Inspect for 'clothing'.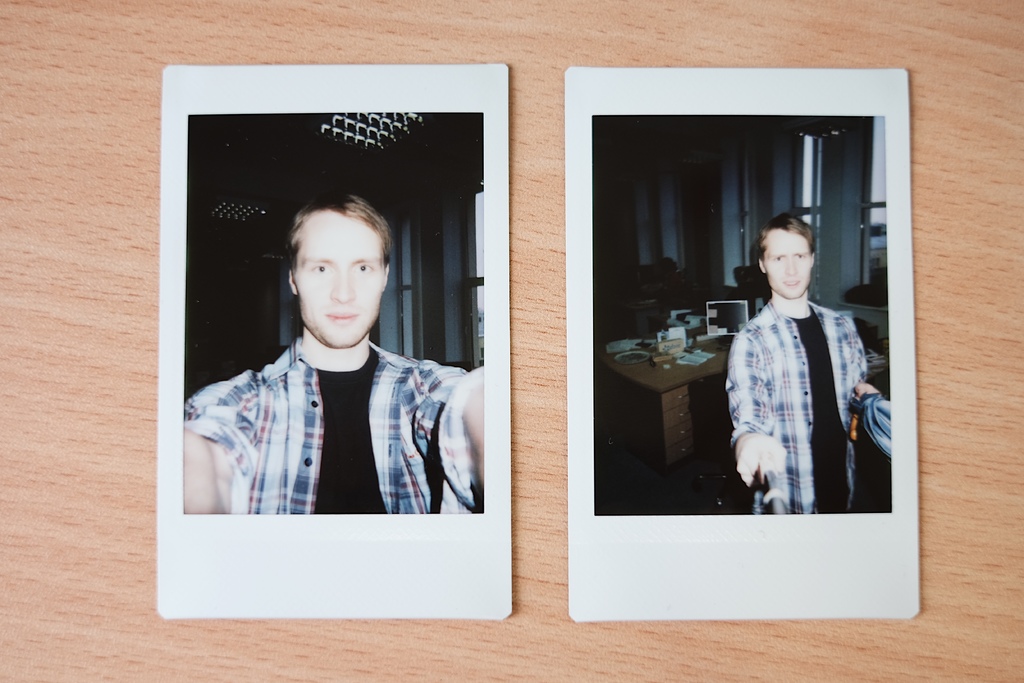
Inspection: [x1=181, y1=334, x2=488, y2=516].
